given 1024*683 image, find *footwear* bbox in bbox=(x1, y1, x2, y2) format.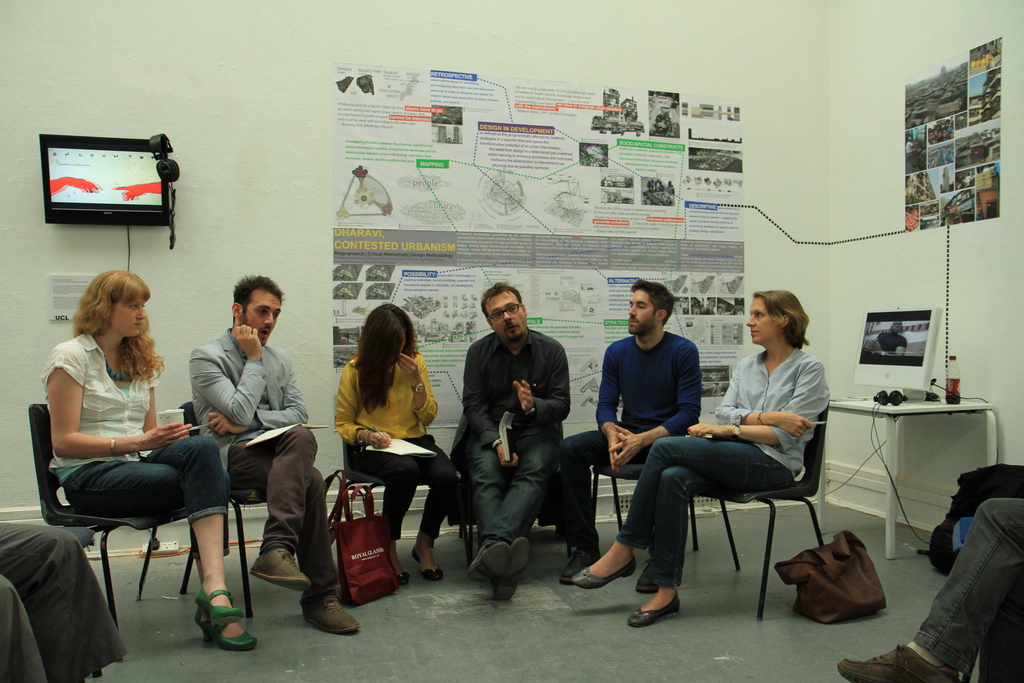
bbox=(836, 642, 957, 682).
